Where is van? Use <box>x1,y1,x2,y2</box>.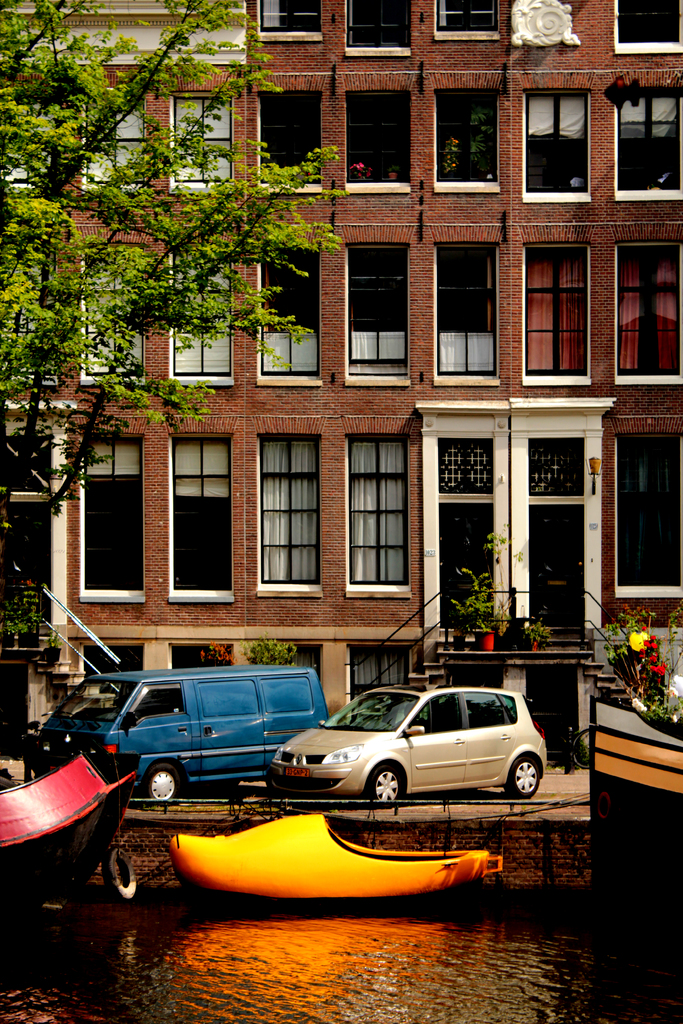
<box>31,660,331,802</box>.
